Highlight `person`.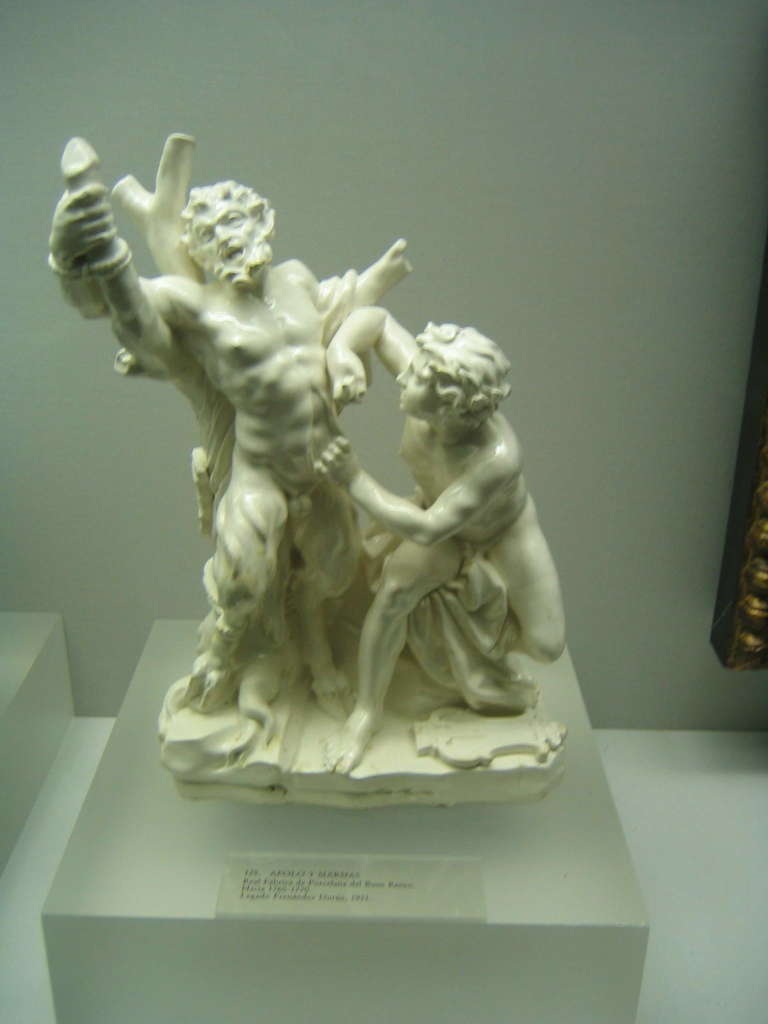
Highlighted region: (x1=44, y1=125, x2=423, y2=724).
